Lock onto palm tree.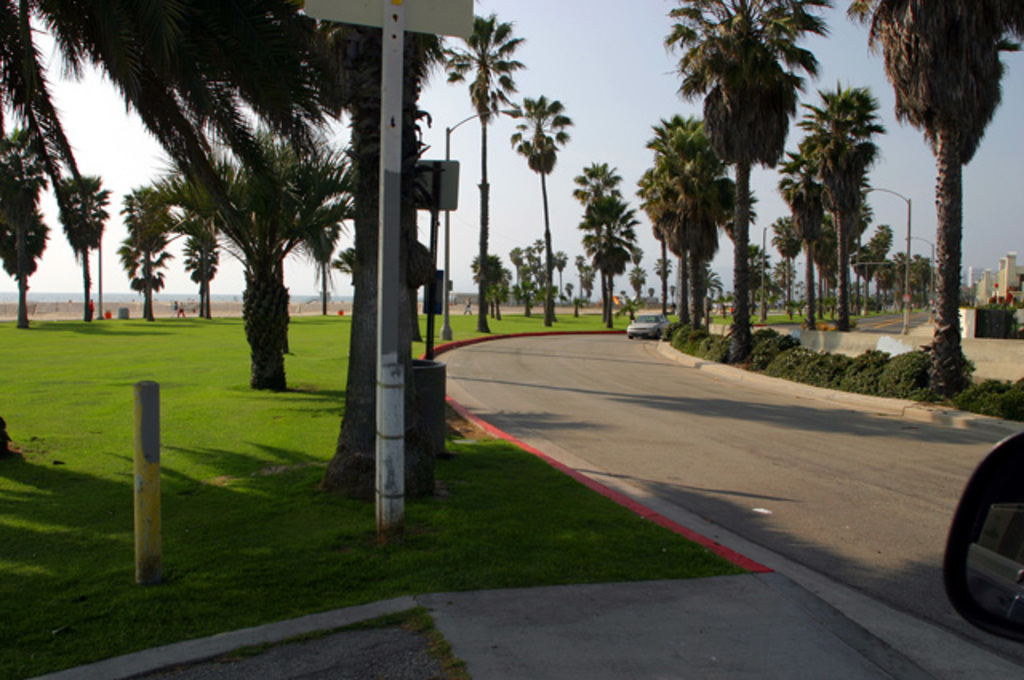
Locked: (x1=0, y1=128, x2=56, y2=328).
